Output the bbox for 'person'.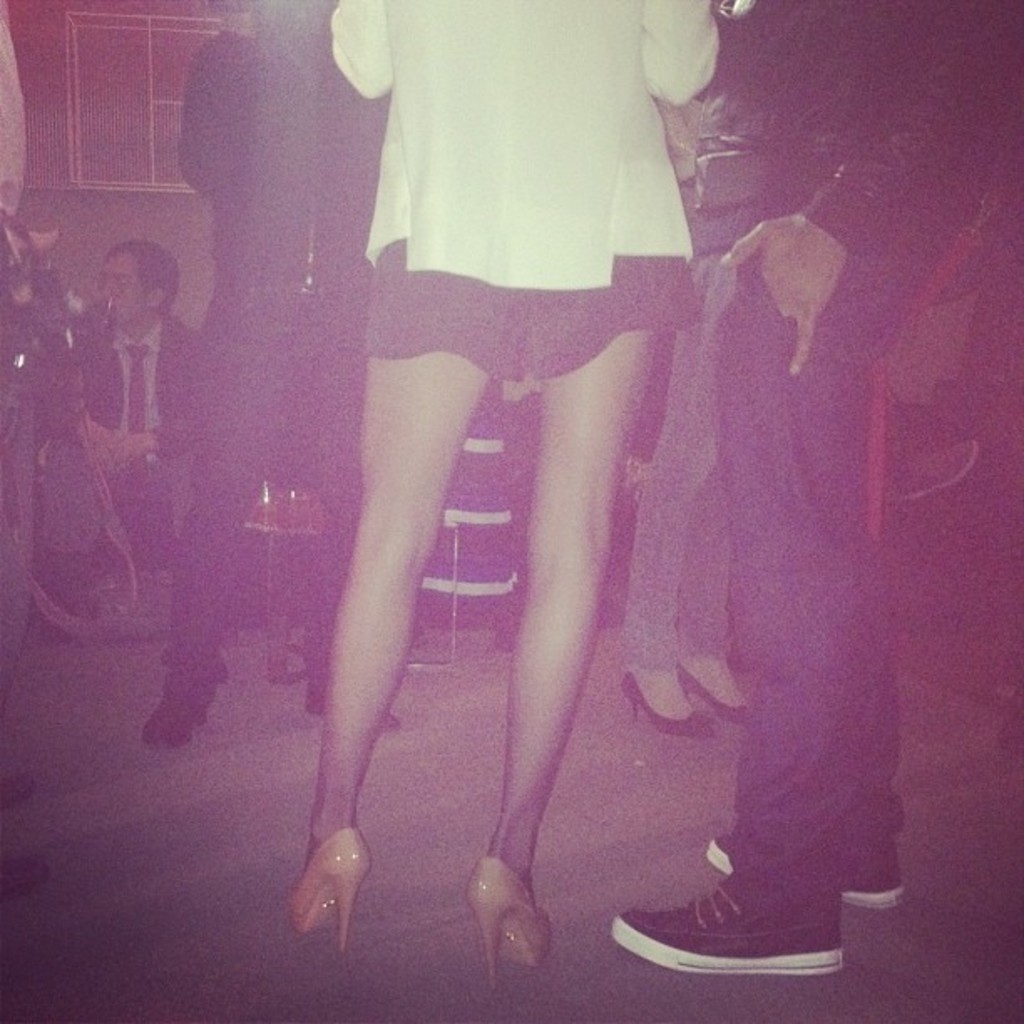
25,246,223,771.
